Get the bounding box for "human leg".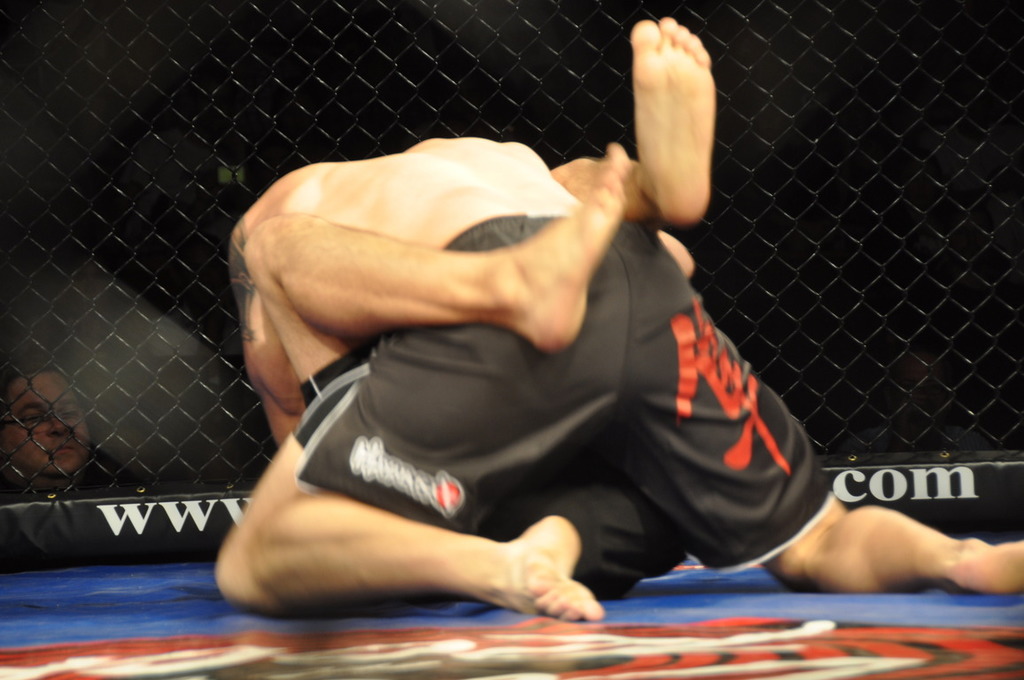
locate(244, 143, 631, 413).
